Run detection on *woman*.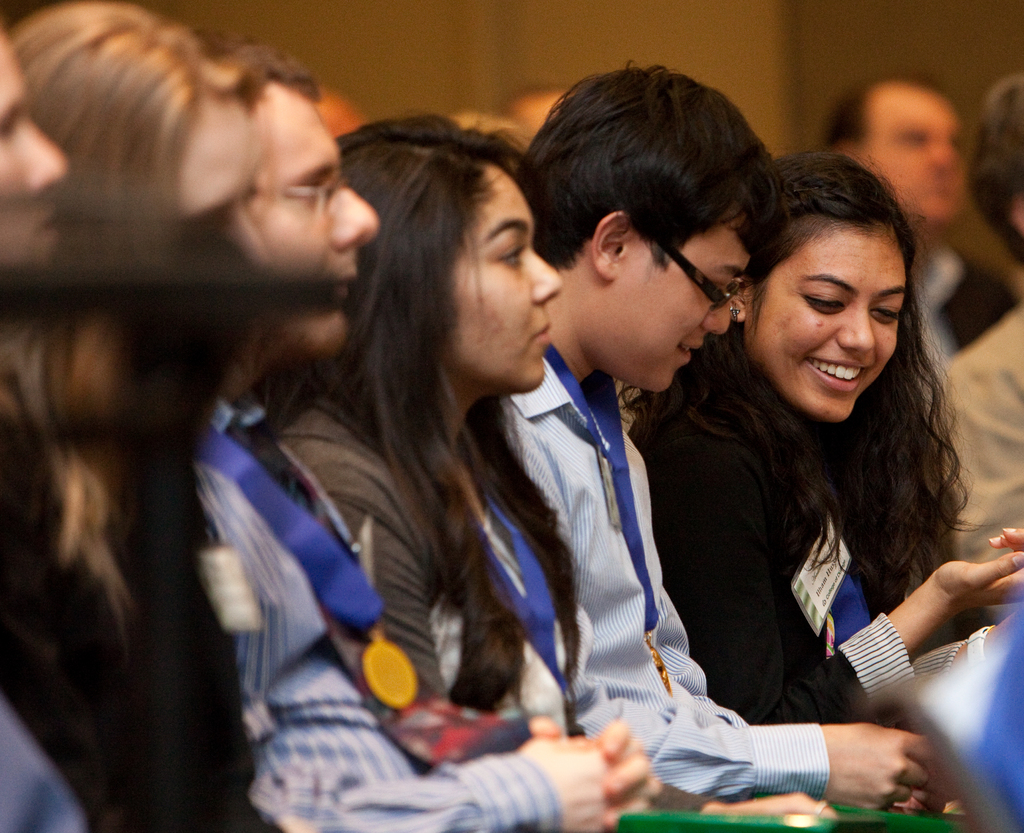
Result: select_region(264, 107, 841, 819).
